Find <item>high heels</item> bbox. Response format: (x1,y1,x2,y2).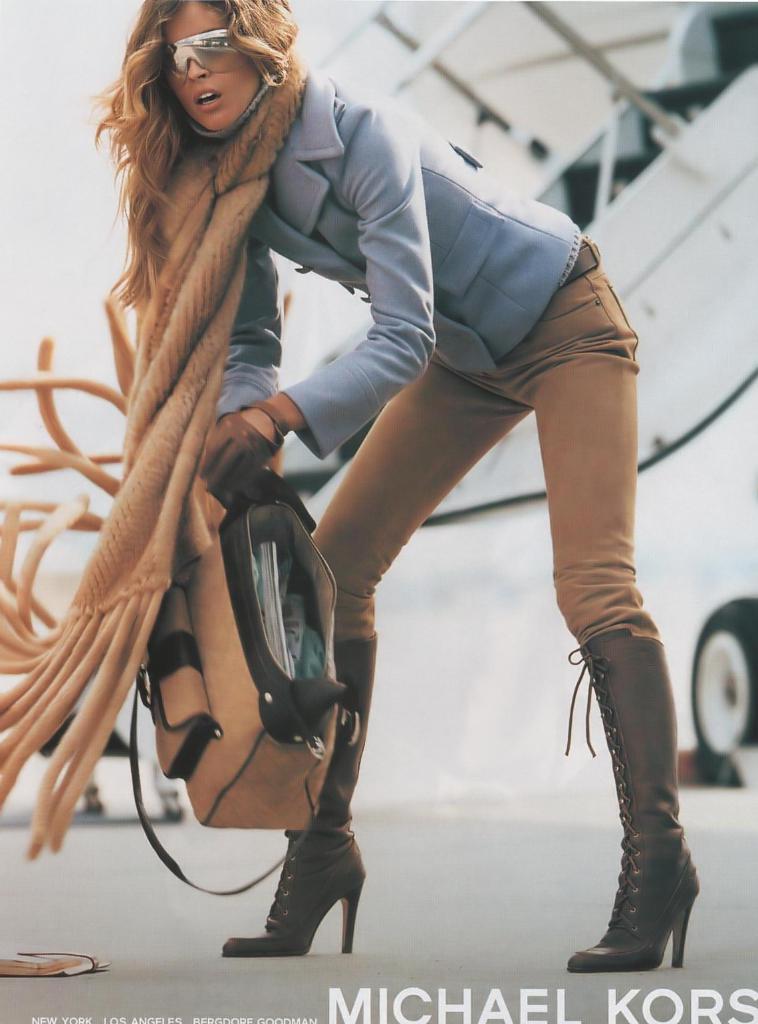
(222,631,376,963).
